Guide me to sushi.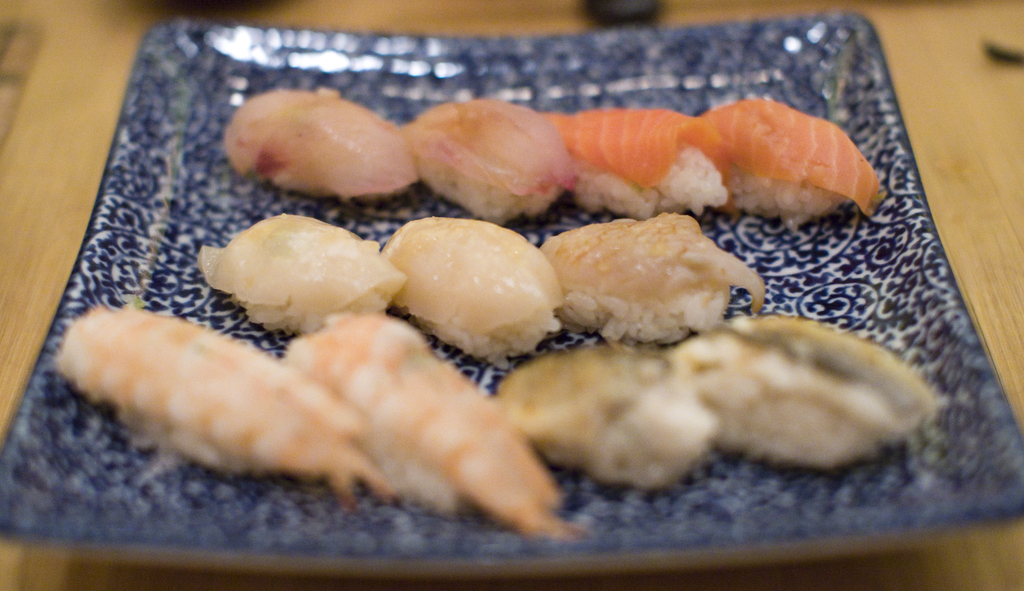
Guidance: 220 89 419 204.
